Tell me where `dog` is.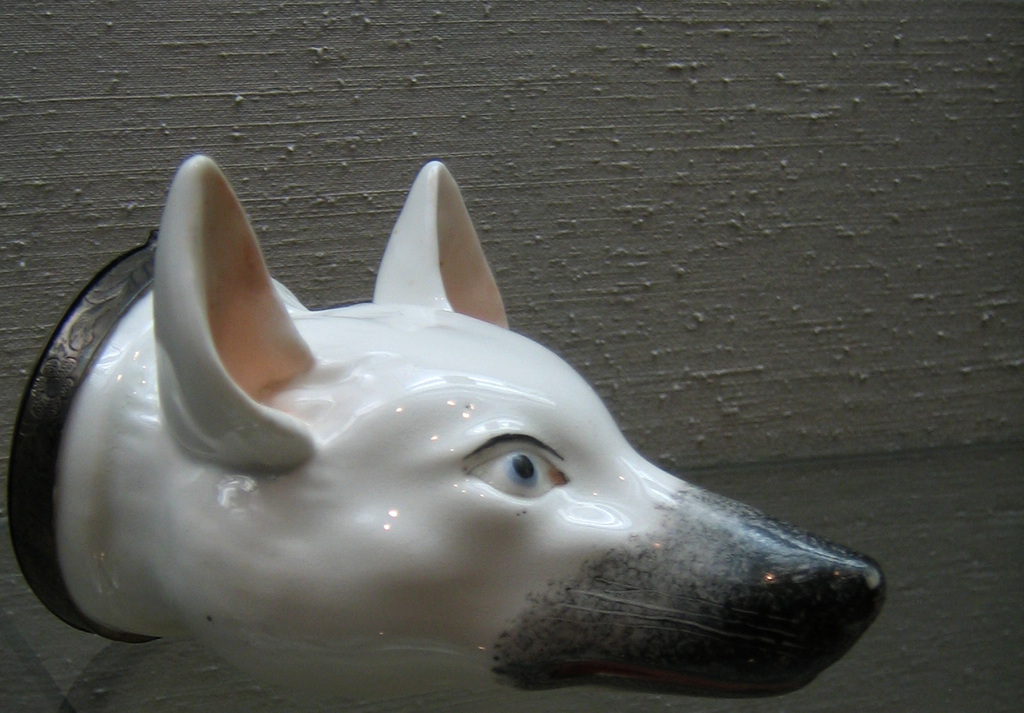
`dog` is at bbox(7, 149, 891, 690).
